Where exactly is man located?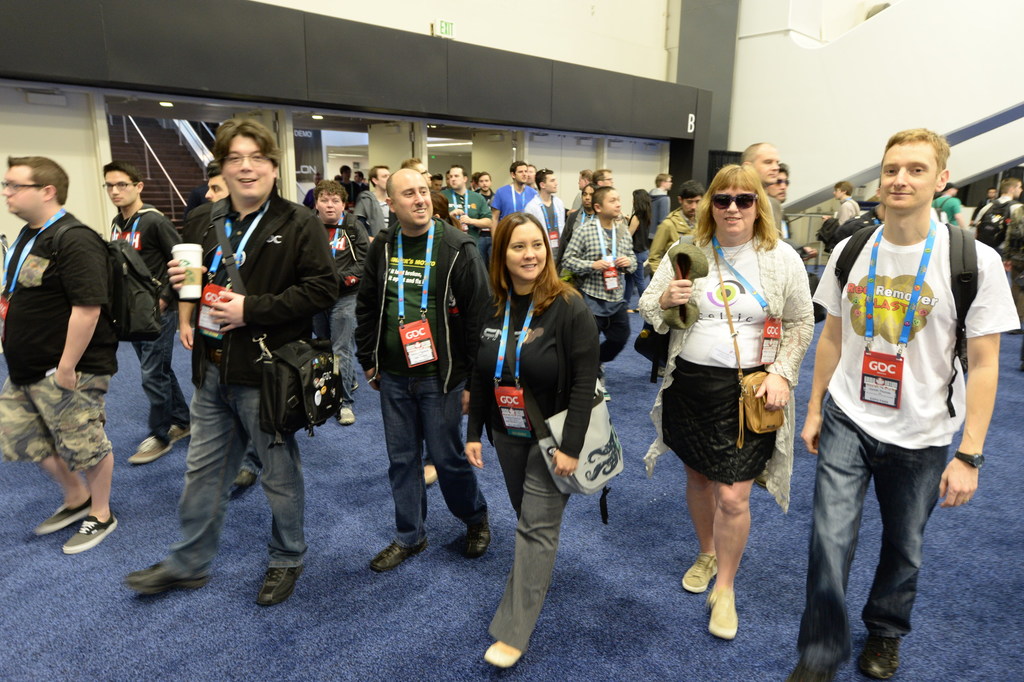
Its bounding box is pyautogui.locateOnScreen(0, 151, 120, 561).
